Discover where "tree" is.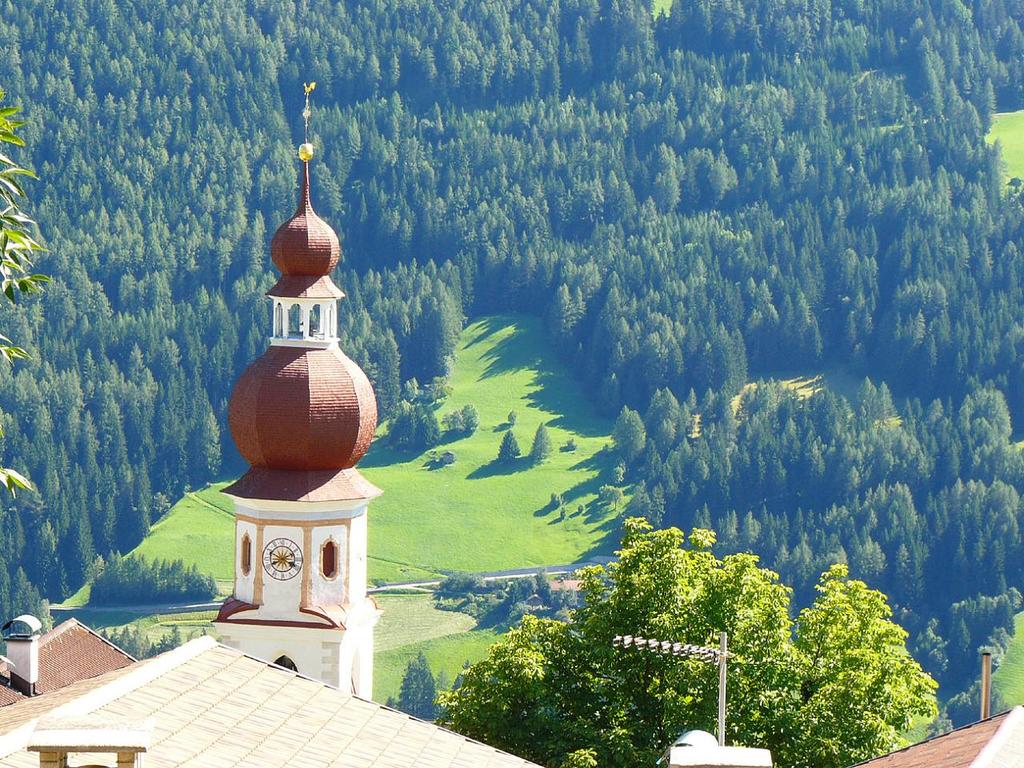
Discovered at 397 656 445 714.
